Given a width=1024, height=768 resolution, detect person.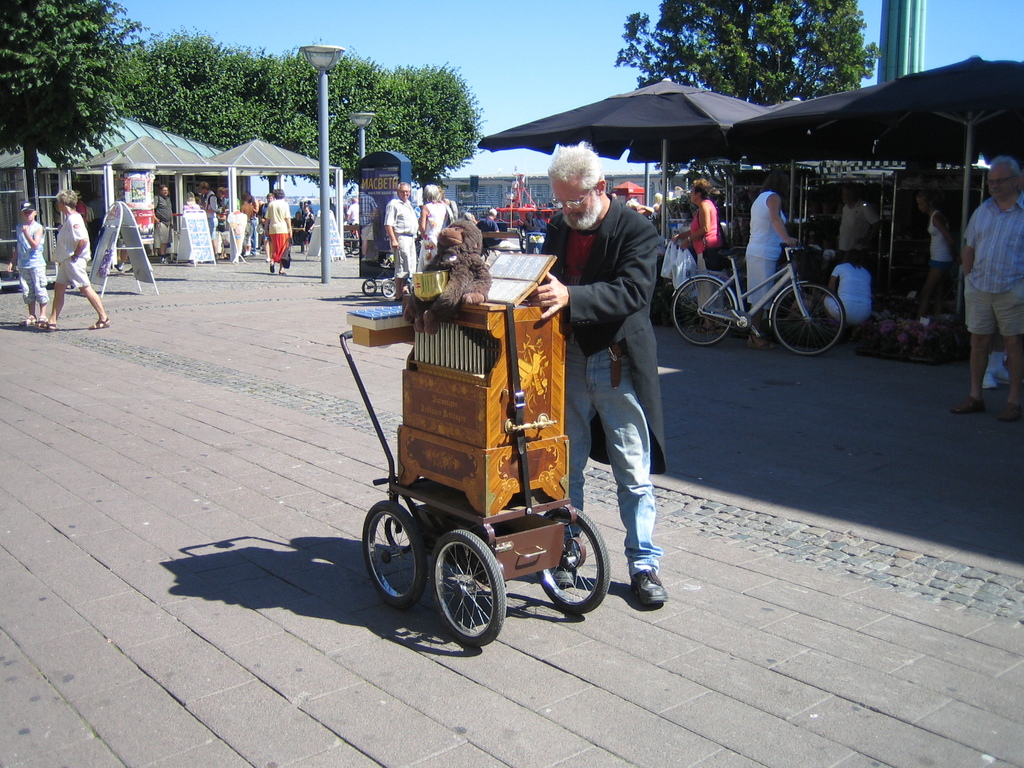
<bbox>200, 187, 215, 245</bbox>.
